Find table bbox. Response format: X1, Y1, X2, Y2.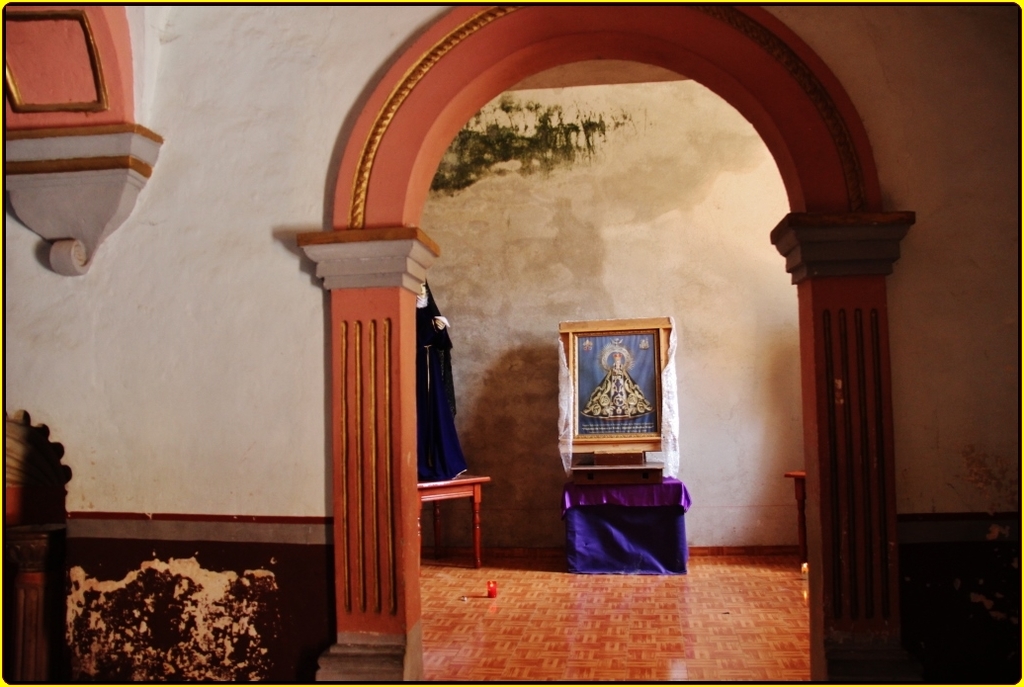
413, 472, 491, 566.
